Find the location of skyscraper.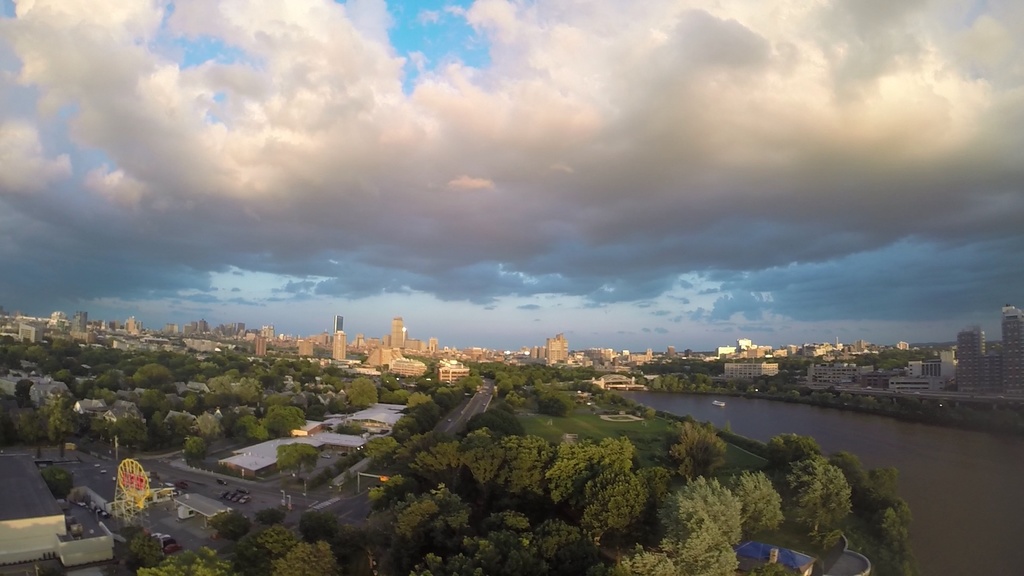
Location: pyautogui.locateOnScreen(956, 327, 985, 390).
